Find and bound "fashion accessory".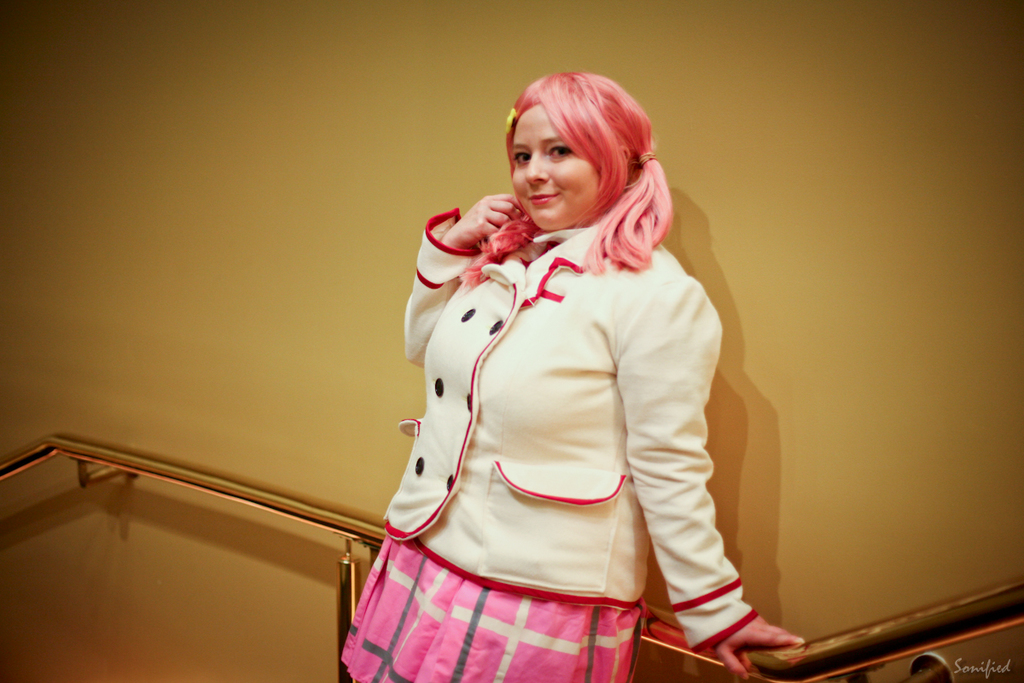
Bound: detection(501, 108, 516, 137).
